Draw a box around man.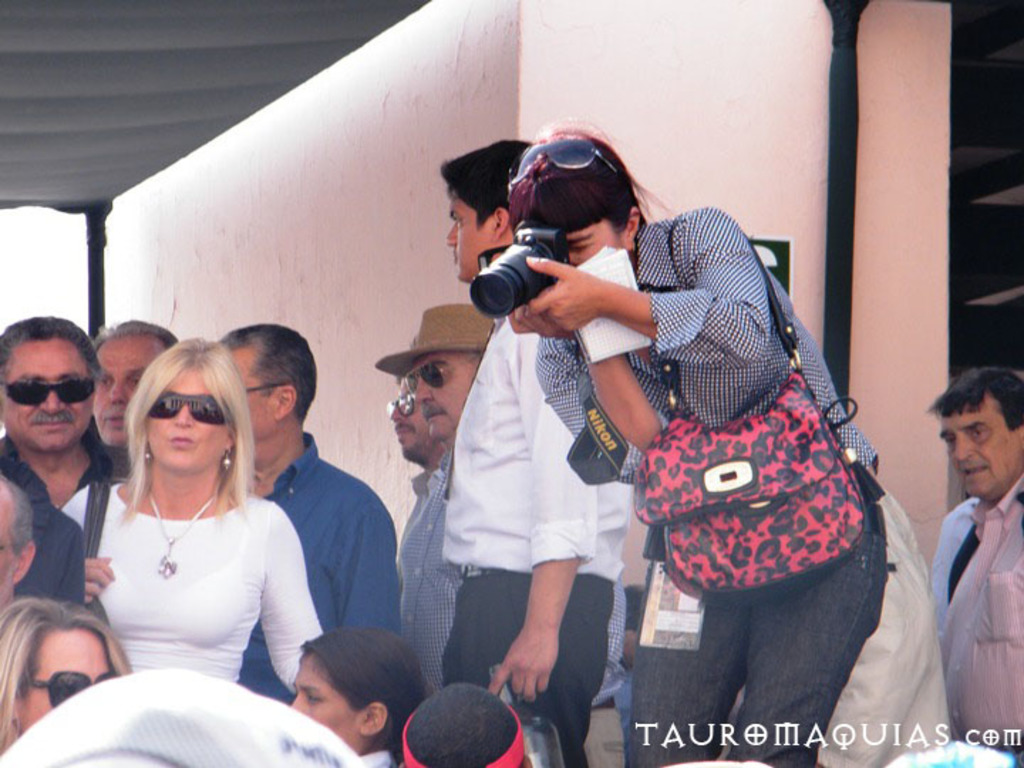
[x1=87, y1=310, x2=189, y2=479].
